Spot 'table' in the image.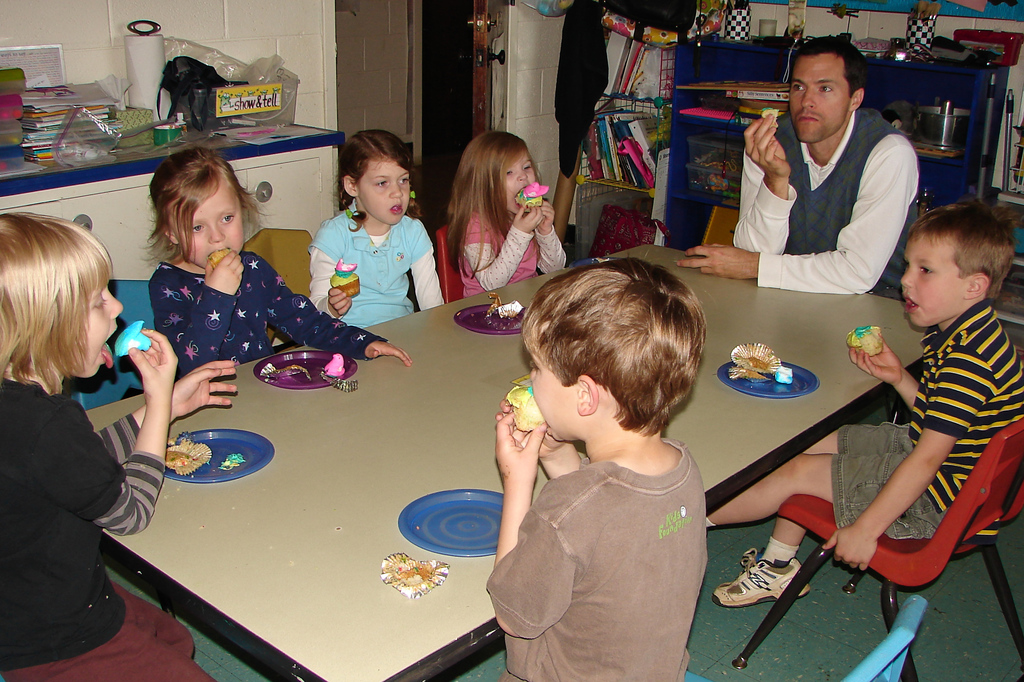
'table' found at 65:240:973:681.
